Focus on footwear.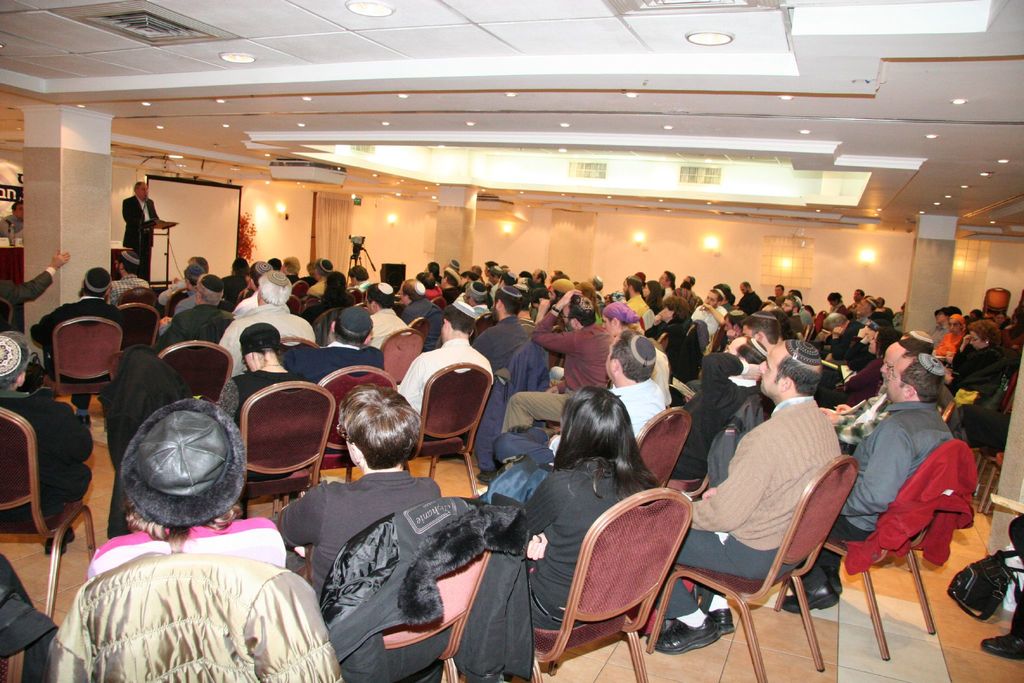
Focused at bbox=(648, 612, 724, 654).
